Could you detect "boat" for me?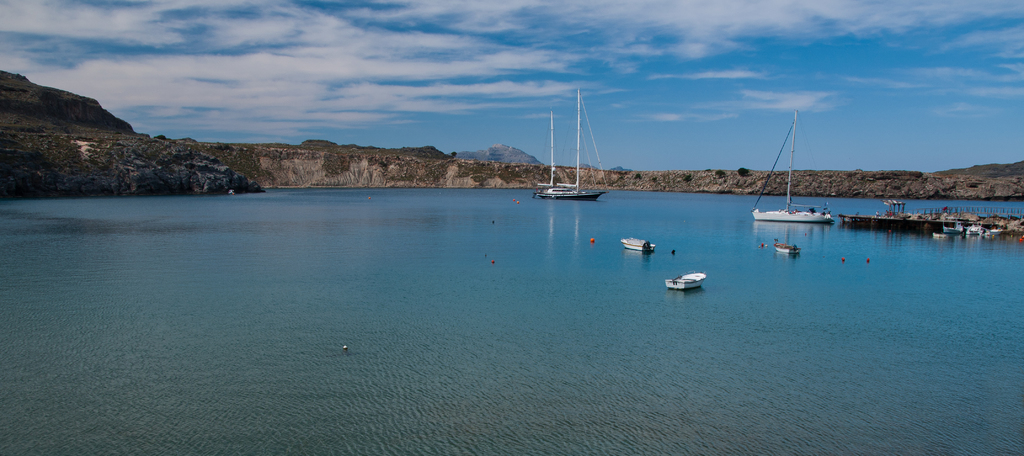
Detection result: select_region(665, 272, 705, 291).
